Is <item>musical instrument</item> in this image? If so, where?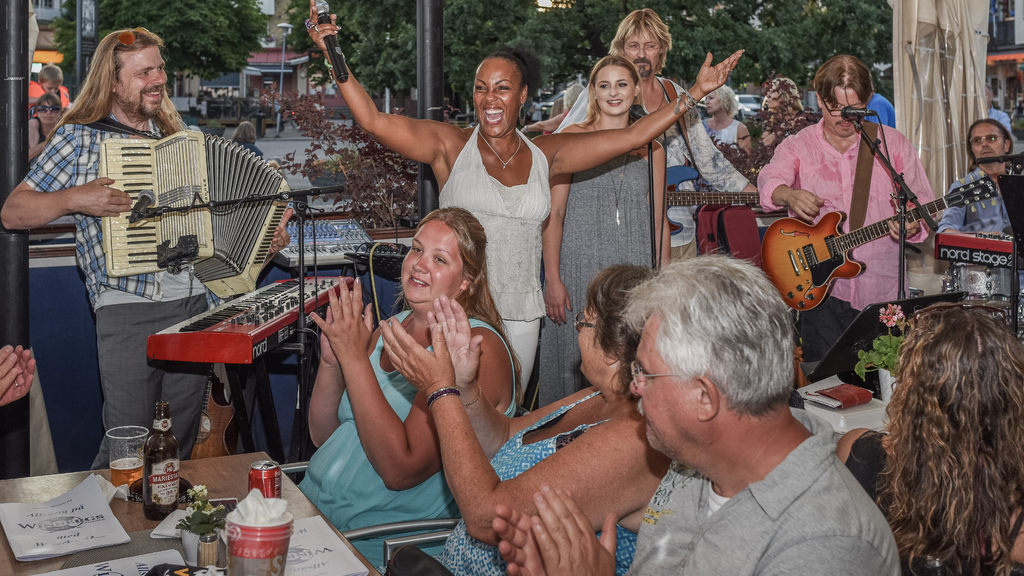
Yes, at {"left": 932, "top": 216, "right": 1023, "bottom": 273}.
